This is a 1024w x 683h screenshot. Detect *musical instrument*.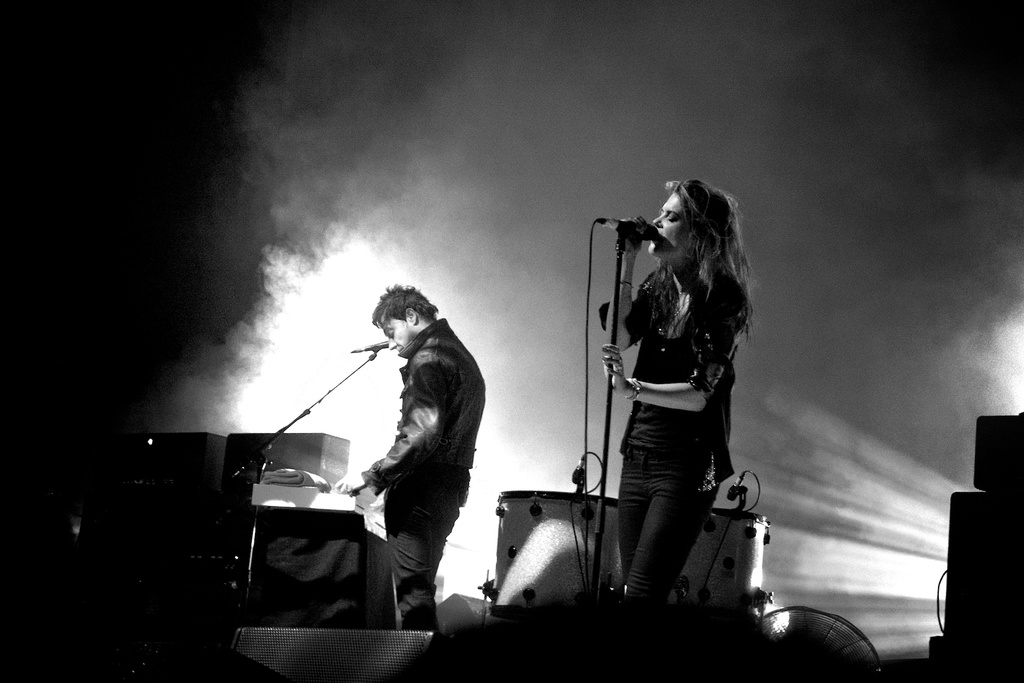
670,504,781,637.
